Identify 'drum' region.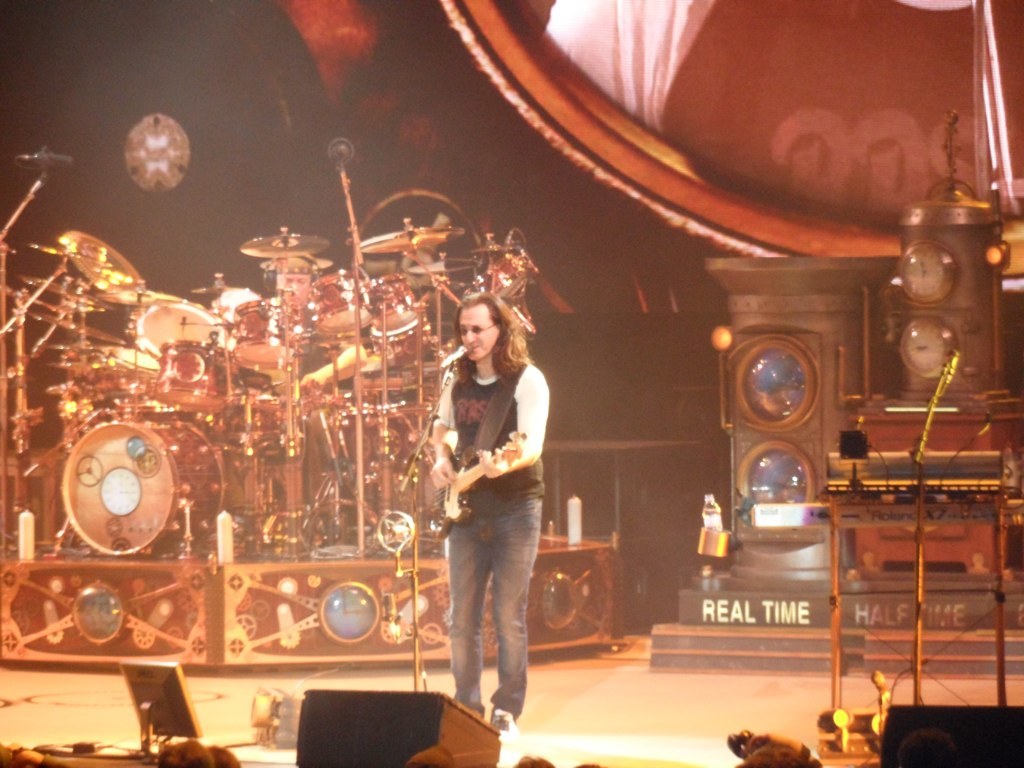
Region: [left=229, top=295, right=303, bottom=371].
